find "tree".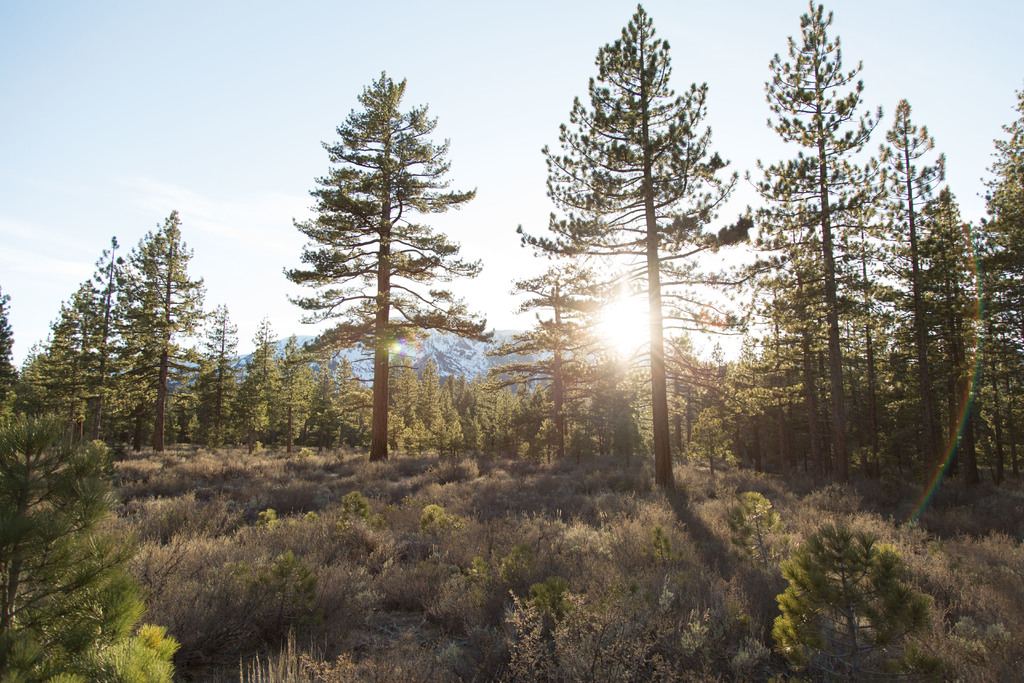
(0, 299, 168, 682).
